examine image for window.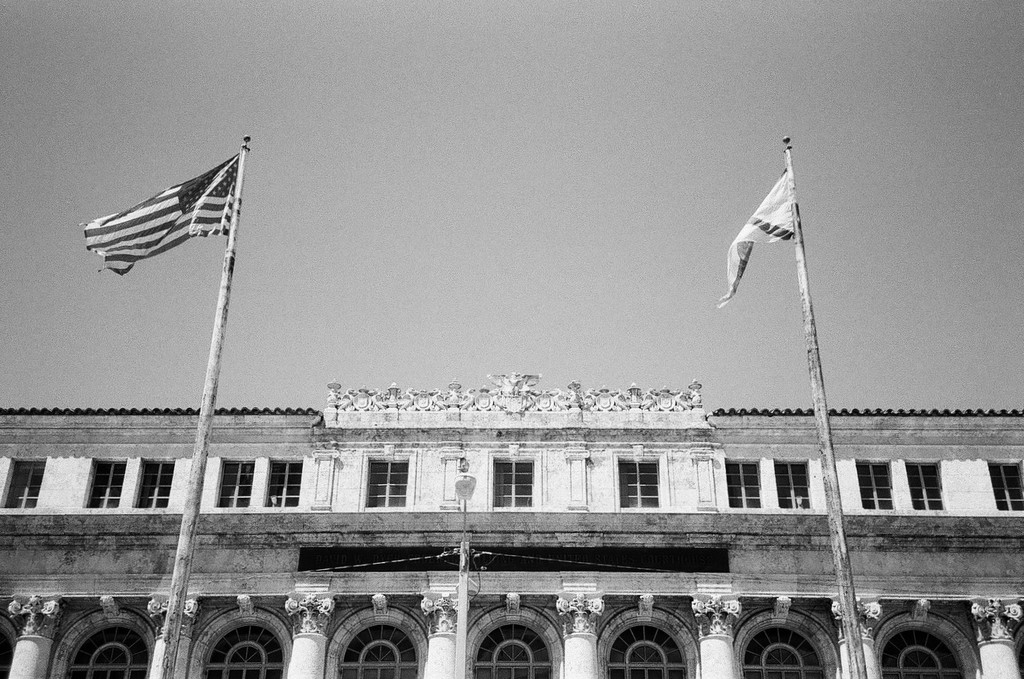
Examination result: 87 460 125 515.
